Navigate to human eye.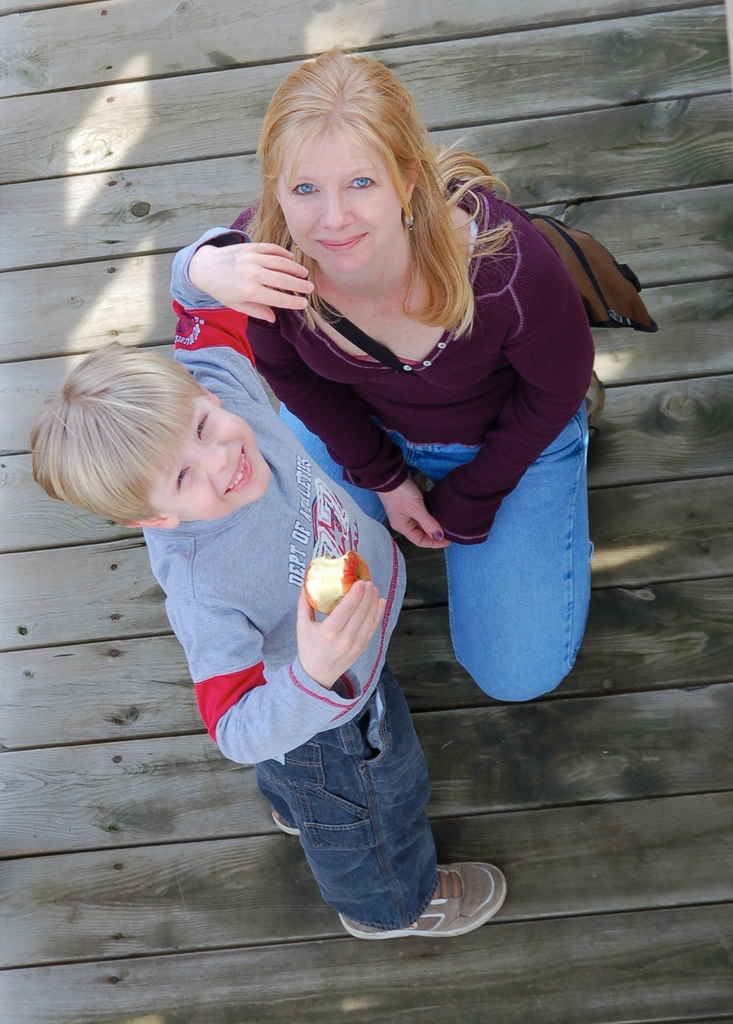
Navigation target: l=191, t=413, r=215, b=438.
